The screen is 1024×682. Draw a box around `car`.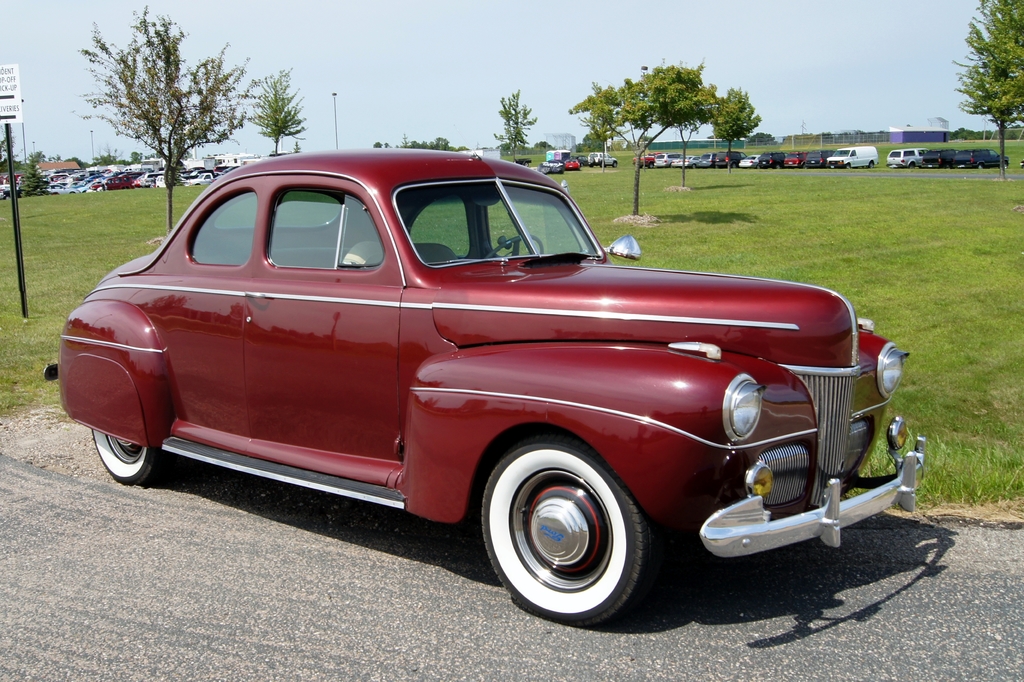
653,152,675,165.
